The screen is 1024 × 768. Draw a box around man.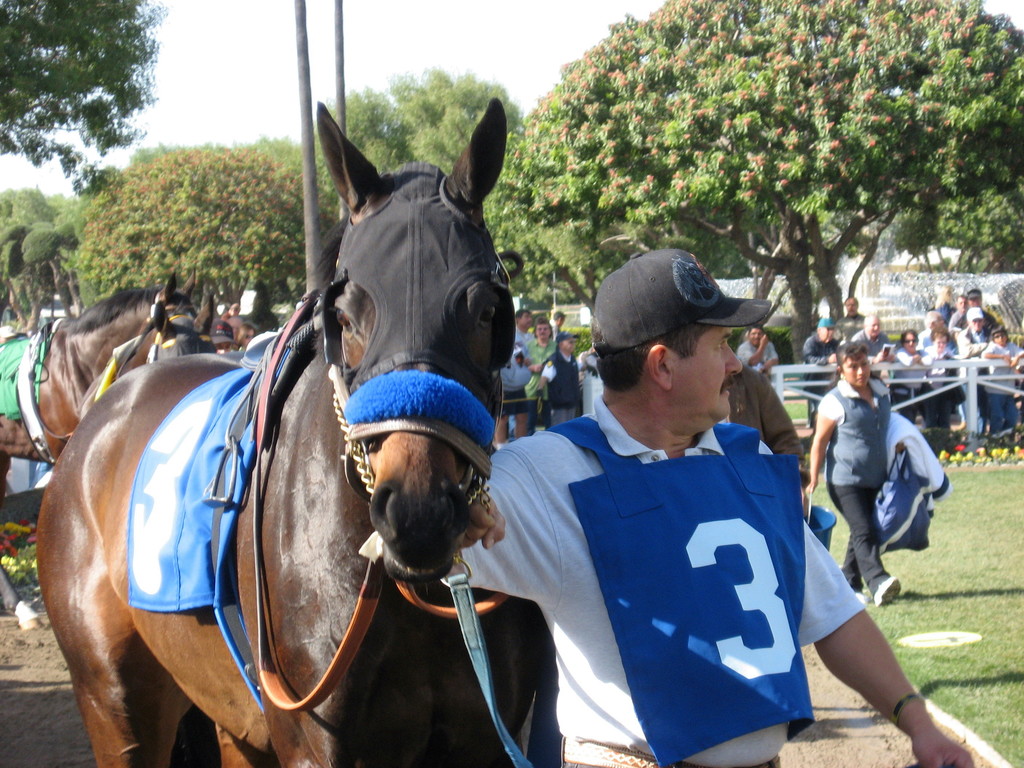
<bbox>511, 312, 538, 339</bbox>.
